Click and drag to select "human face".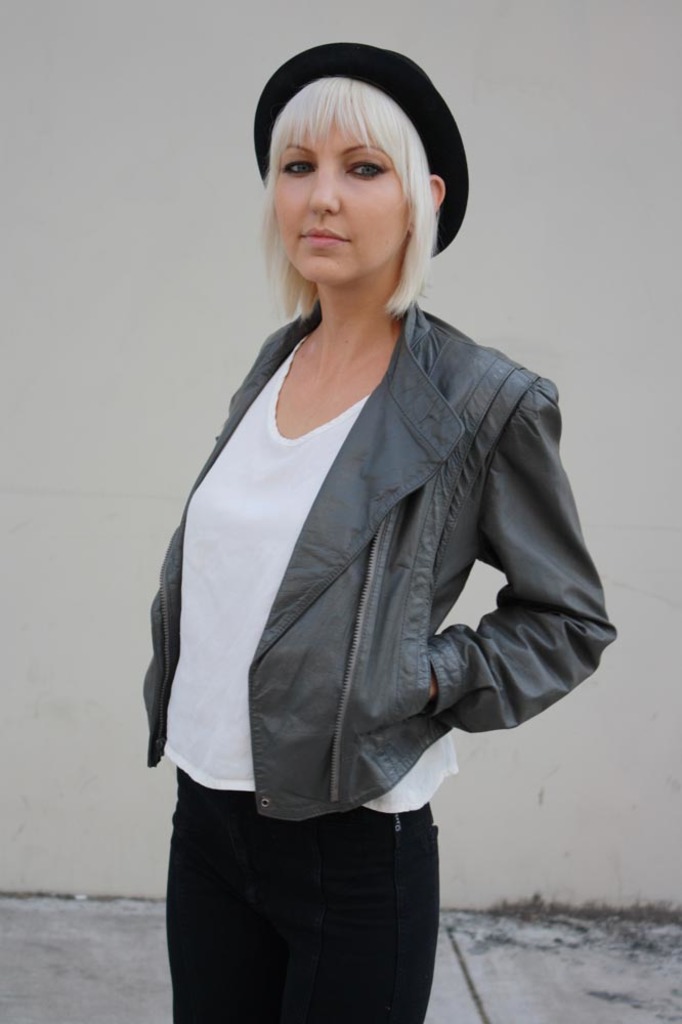
Selection: bbox=[274, 112, 410, 279].
